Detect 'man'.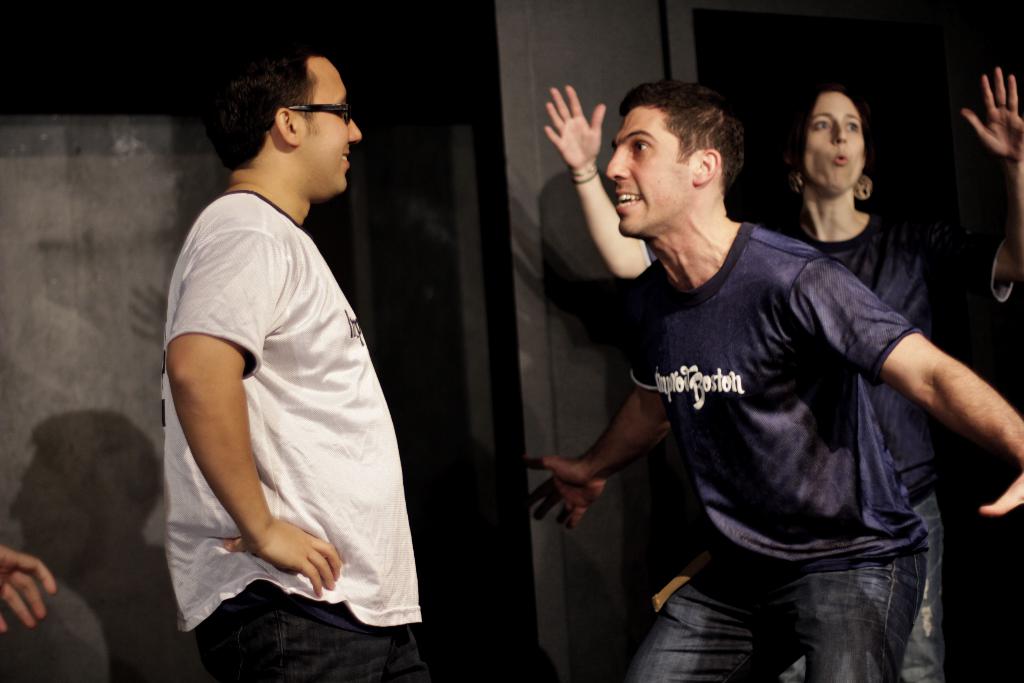
Detected at bbox=(154, 24, 428, 675).
